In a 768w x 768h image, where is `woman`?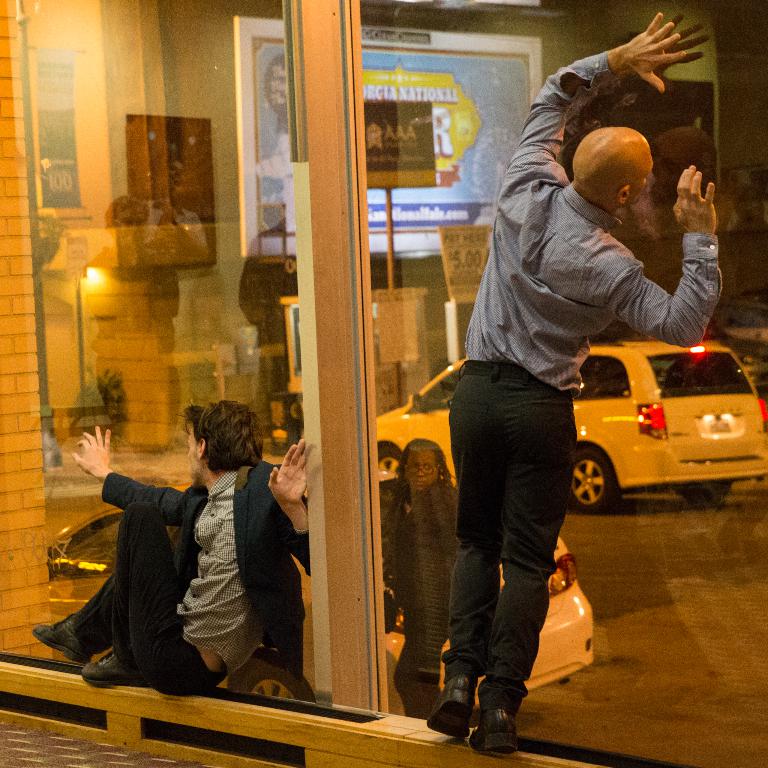
(377, 437, 456, 716).
